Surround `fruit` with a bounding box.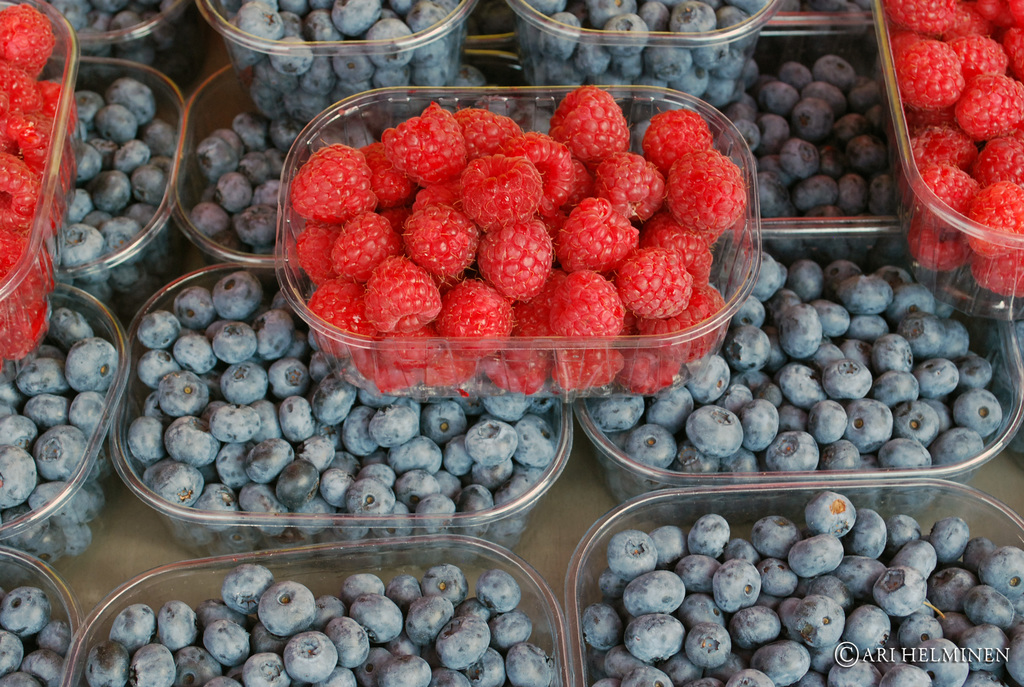
x1=1011 y1=324 x2=1023 y2=361.
